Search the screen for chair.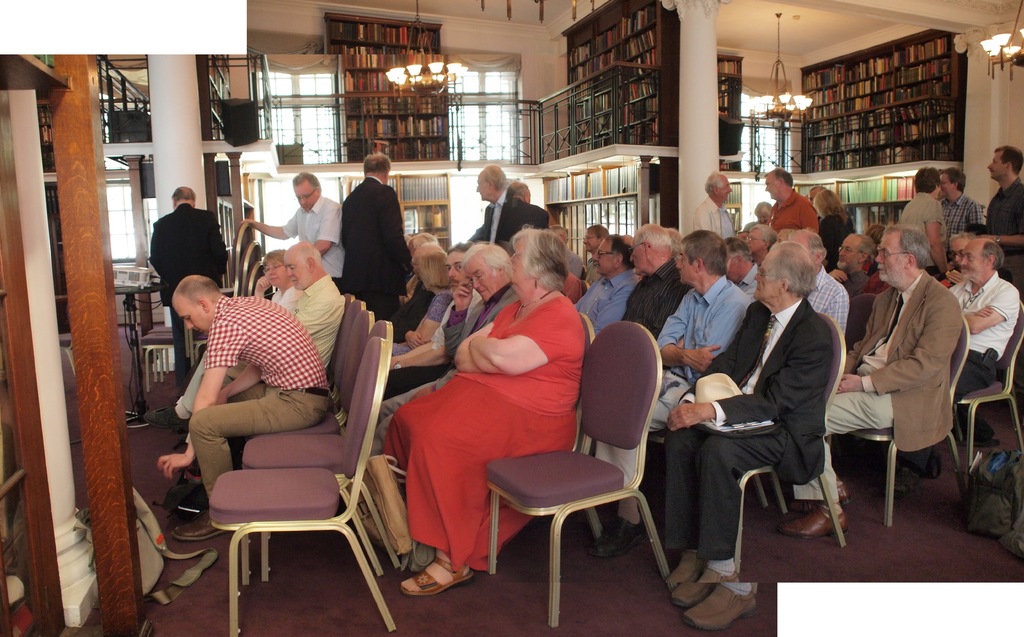
Found at x1=472, y1=326, x2=604, y2=574.
